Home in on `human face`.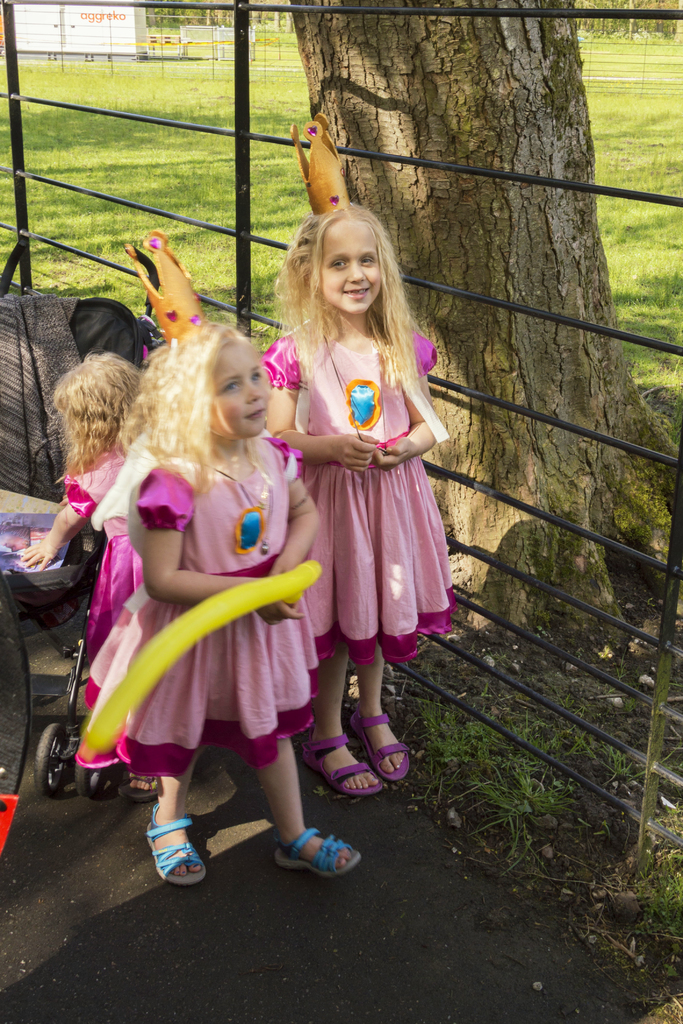
Homed in at locate(320, 220, 377, 317).
